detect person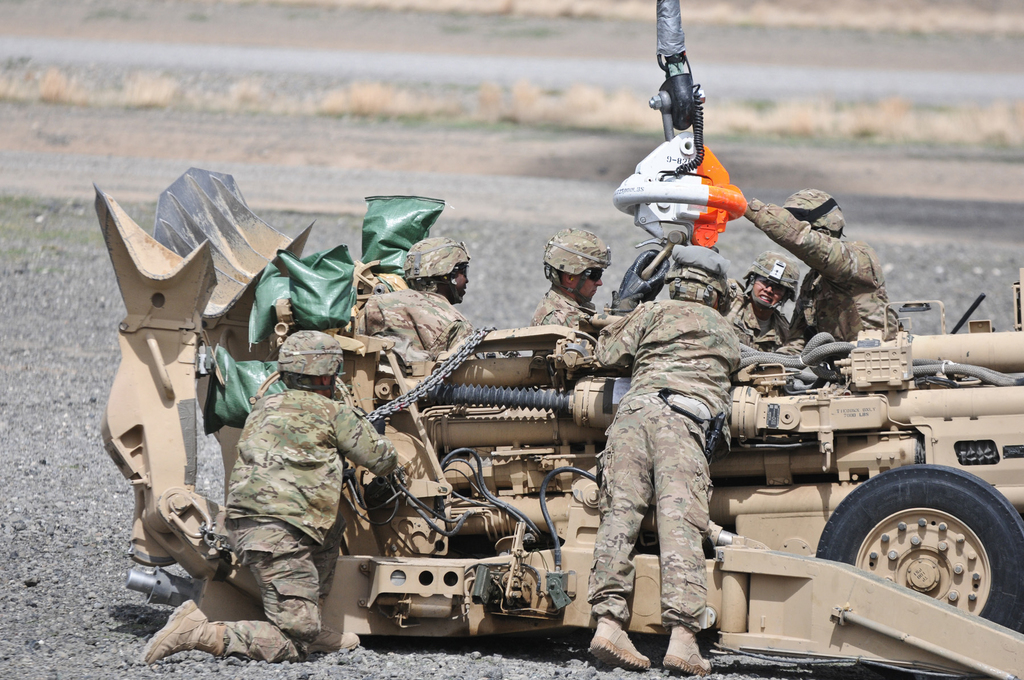
(743,153,886,386)
